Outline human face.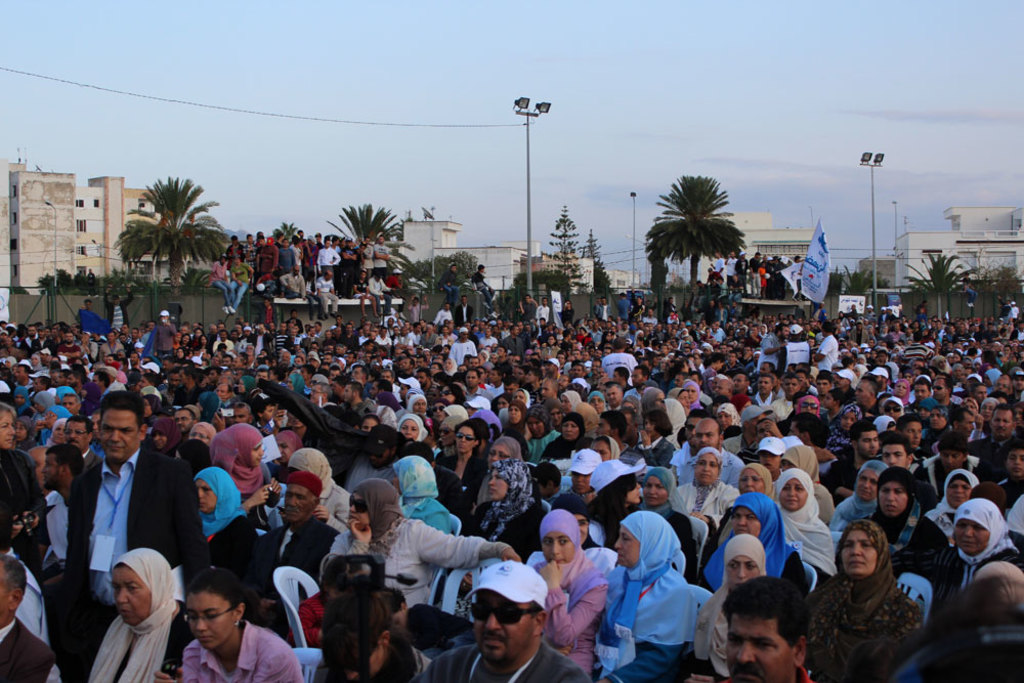
Outline: [x1=732, y1=502, x2=762, y2=535].
